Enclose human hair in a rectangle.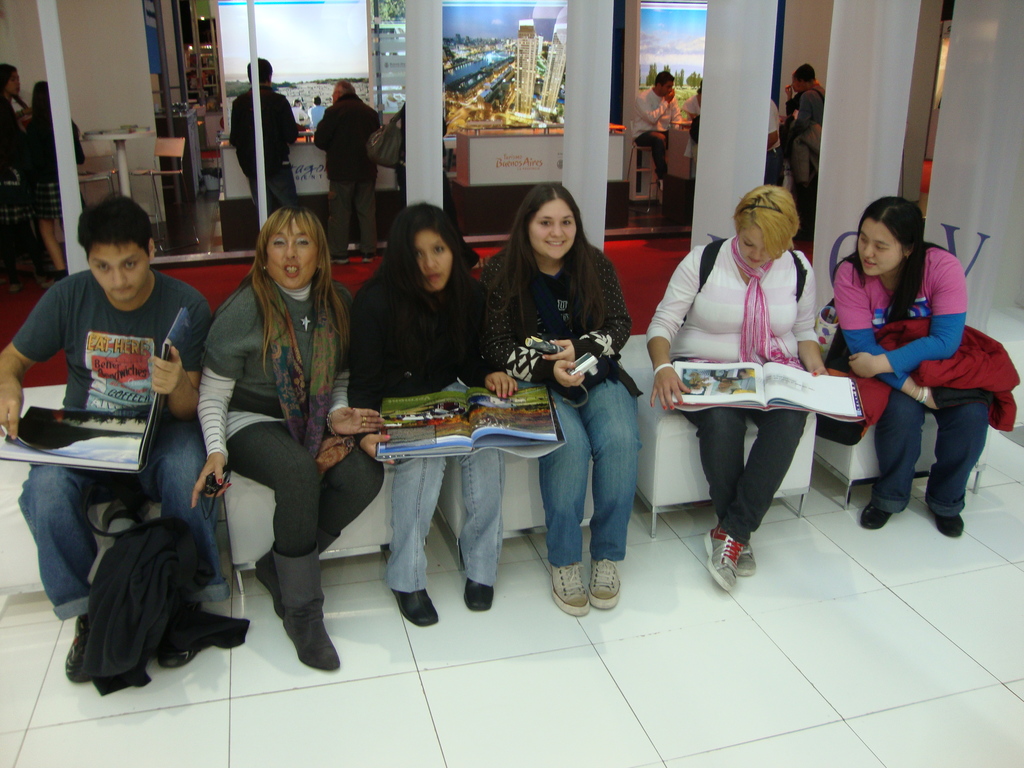
x1=249 y1=202 x2=335 y2=395.
